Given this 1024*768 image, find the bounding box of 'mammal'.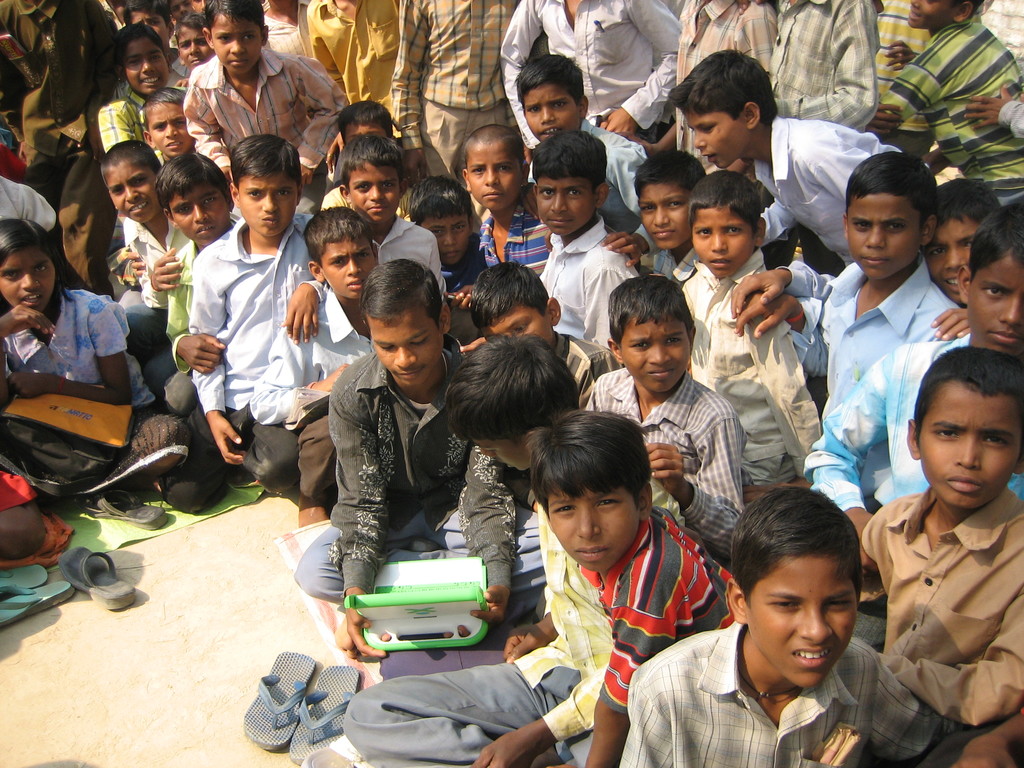
left=0, top=0, right=117, bottom=289.
